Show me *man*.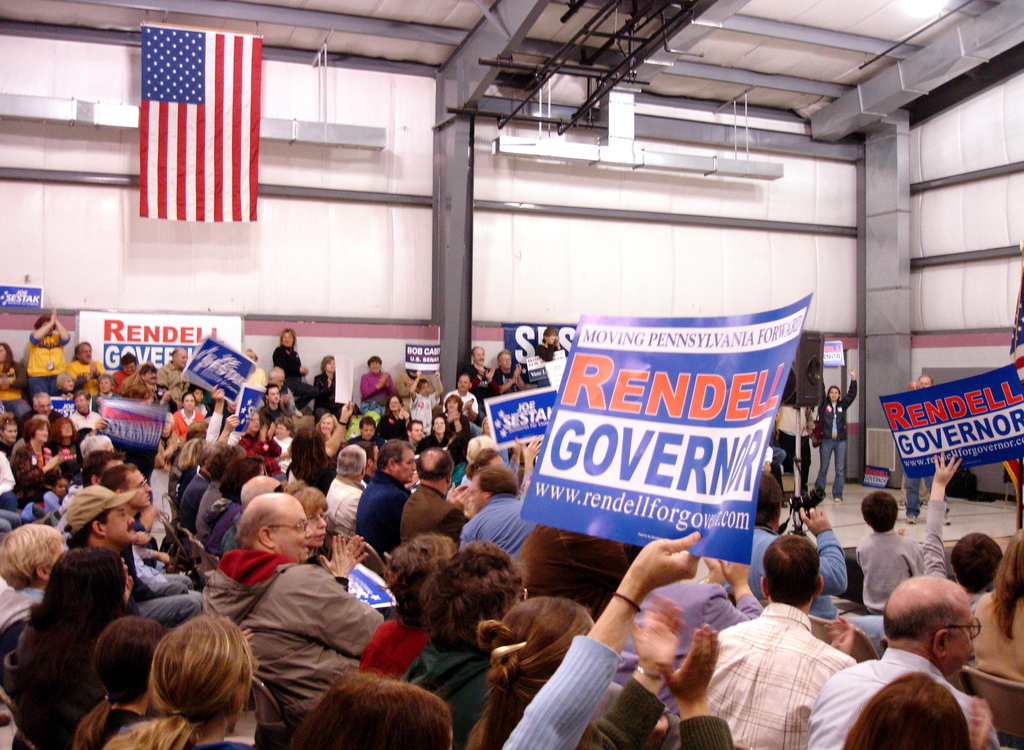
*man* is here: left=925, top=454, right=1004, bottom=602.
